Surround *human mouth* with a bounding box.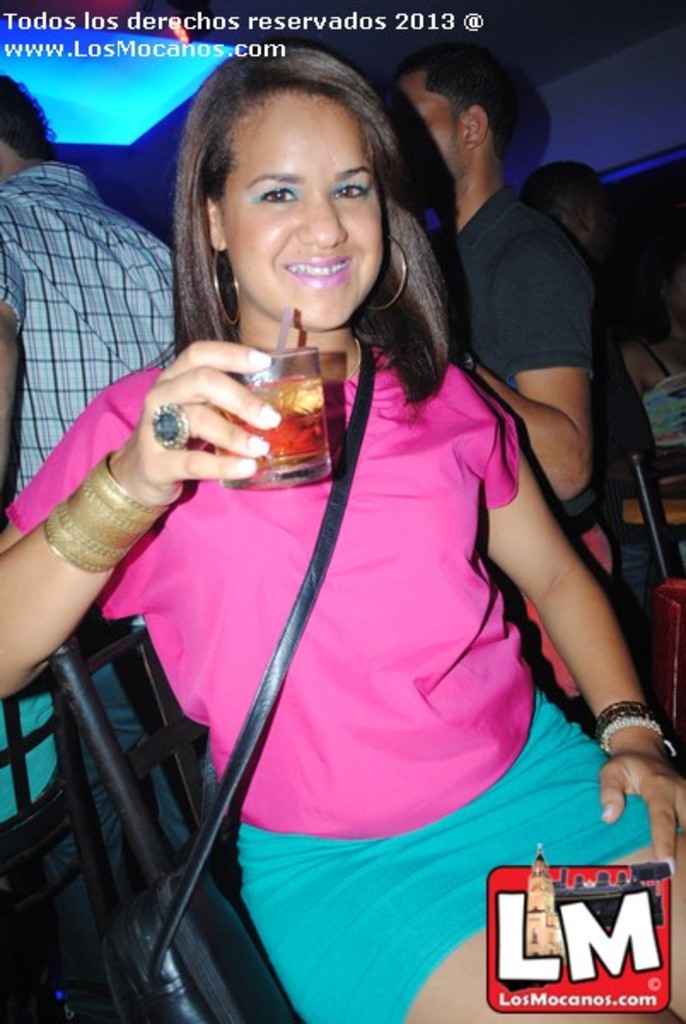
{"left": 282, "top": 244, "right": 357, "bottom": 287}.
